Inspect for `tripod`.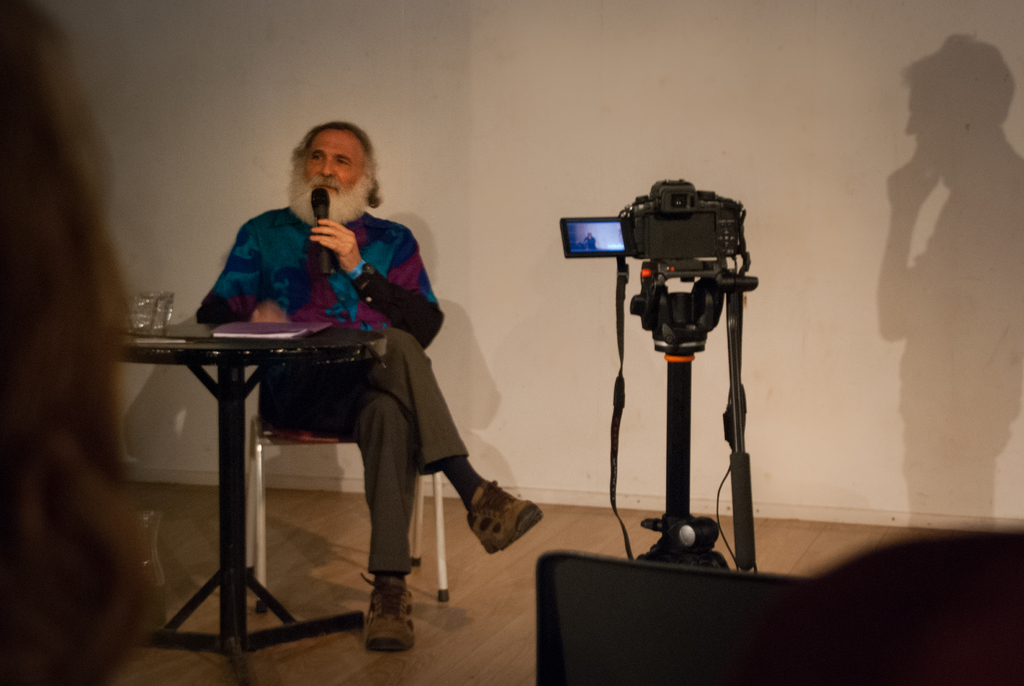
Inspection: pyautogui.locateOnScreen(629, 281, 733, 571).
